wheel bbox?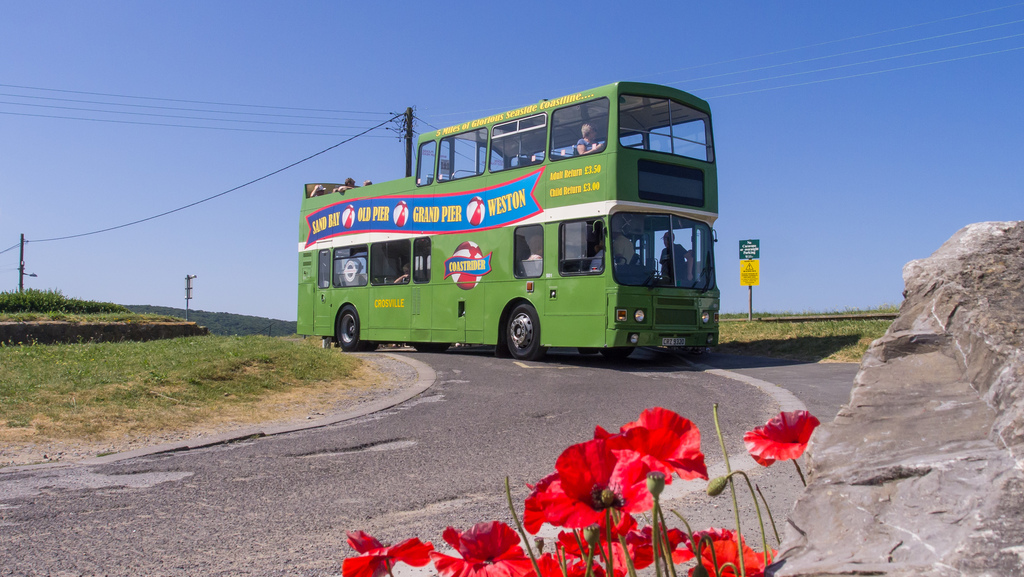
box(507, 304, 545, 362)
